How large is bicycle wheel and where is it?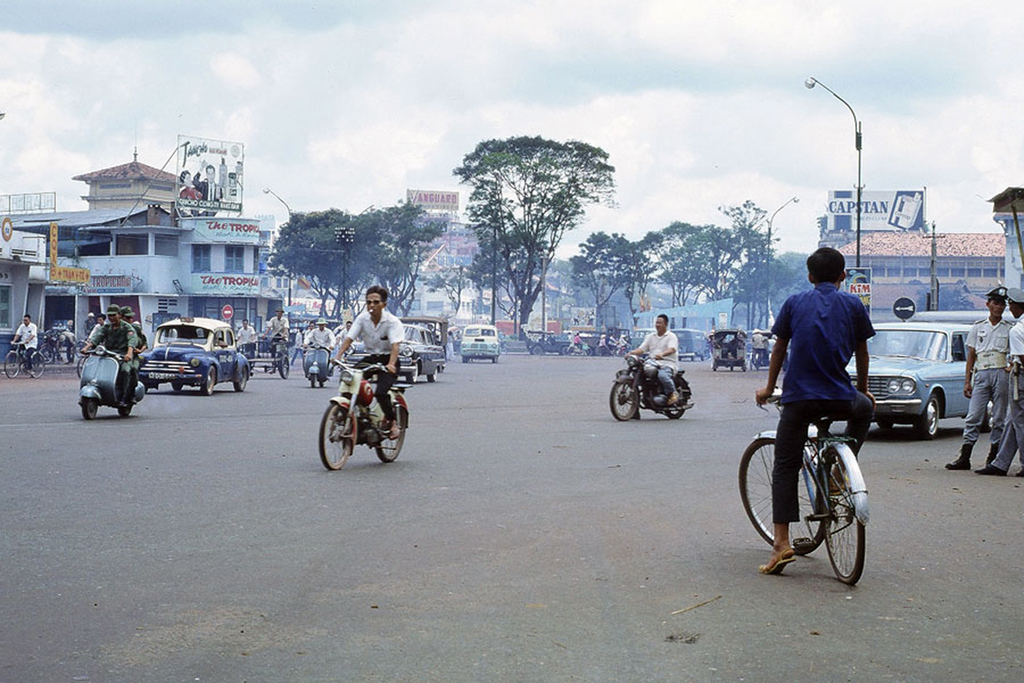
Bounding box: 816:446:870:585.
